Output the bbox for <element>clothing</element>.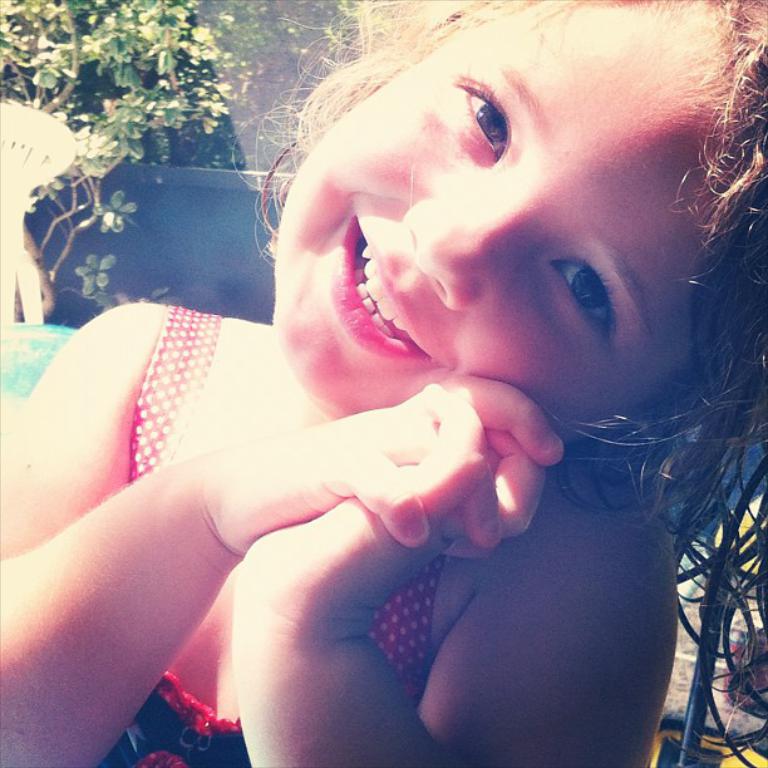
crop(29, 301, 562, 742).
